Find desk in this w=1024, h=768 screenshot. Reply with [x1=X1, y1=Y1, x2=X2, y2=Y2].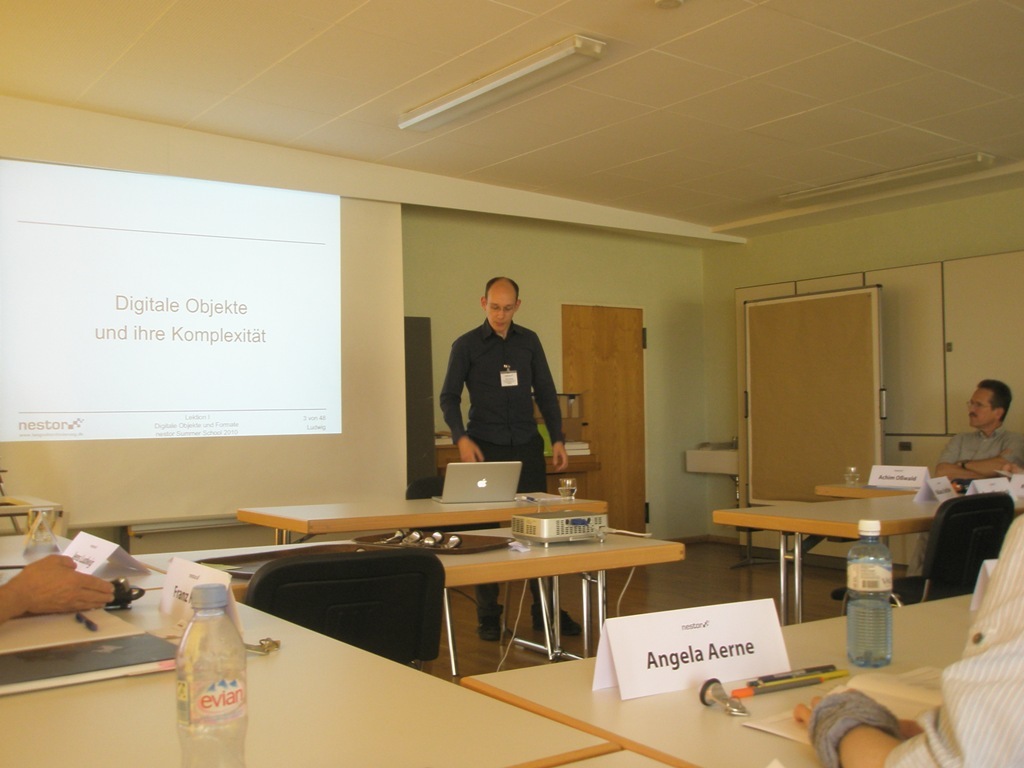
[x1=717, y1=493, x2=937, y2=623].
